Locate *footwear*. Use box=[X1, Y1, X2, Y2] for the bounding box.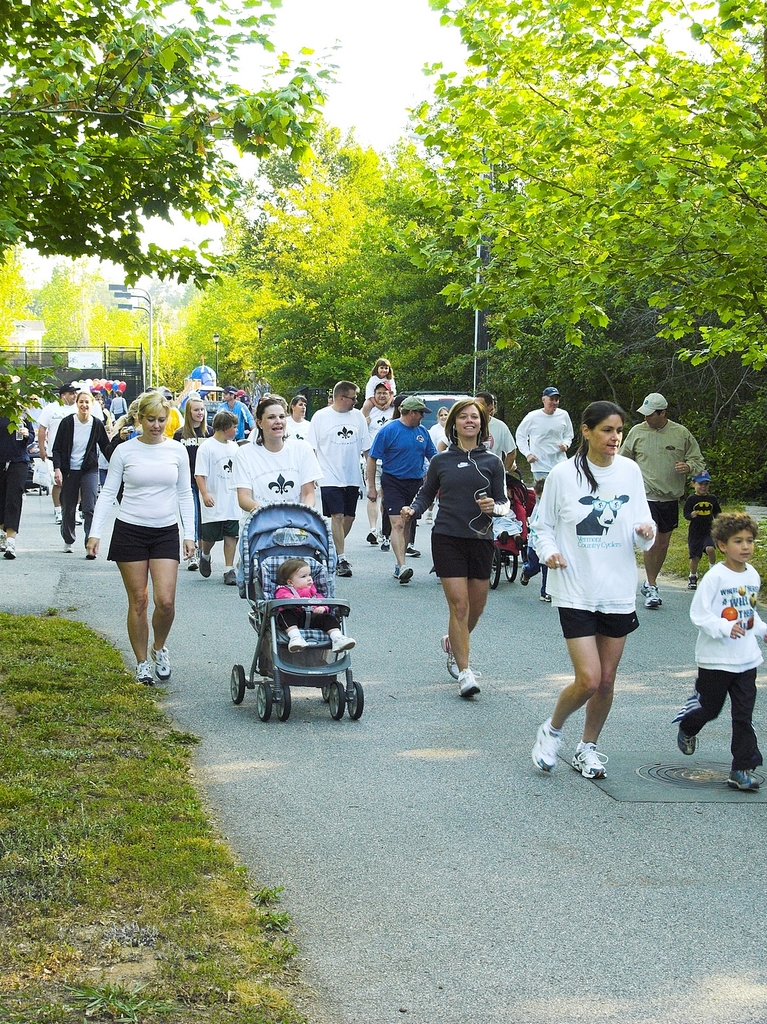
box=[331, 628, 359, 653].
